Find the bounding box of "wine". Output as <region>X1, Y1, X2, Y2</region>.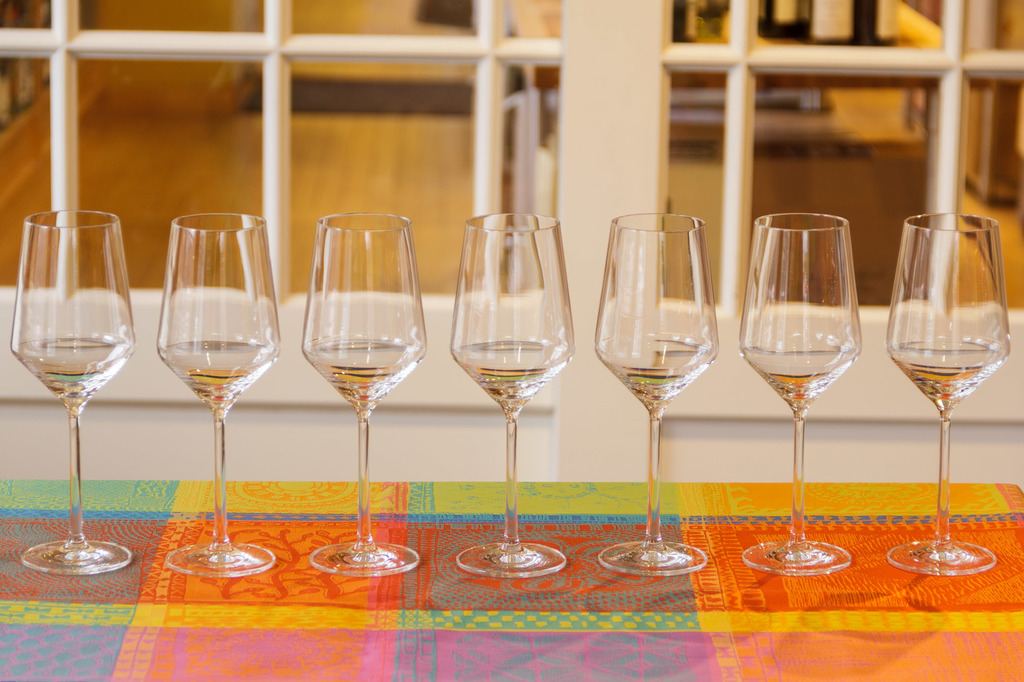
<region>7, 335, 129, 416</region>.
